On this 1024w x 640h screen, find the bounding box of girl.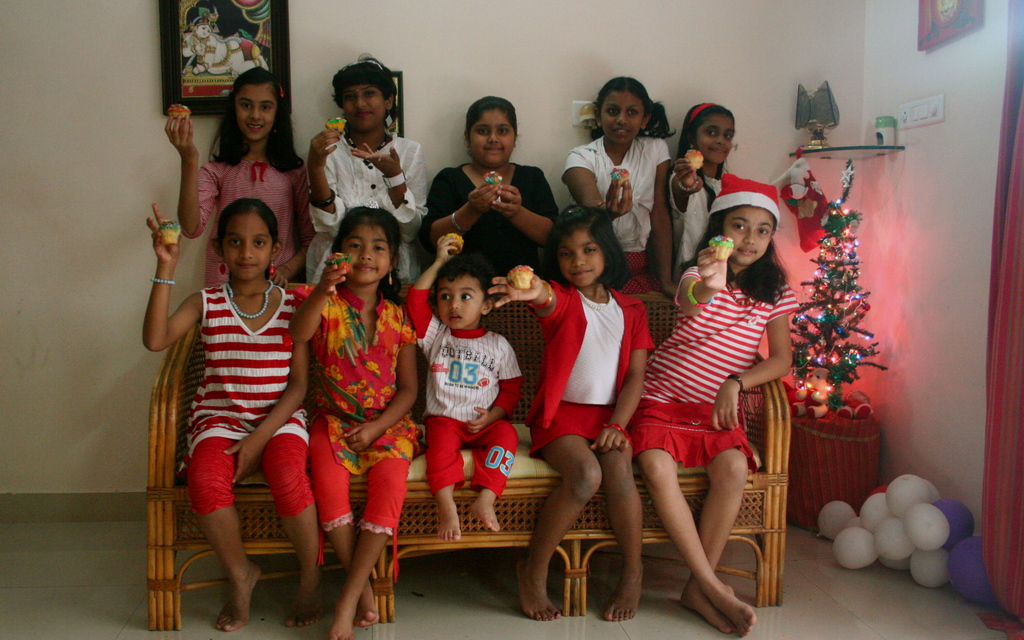
Bounding box: <region>138, 195, 319, 629</region>.
